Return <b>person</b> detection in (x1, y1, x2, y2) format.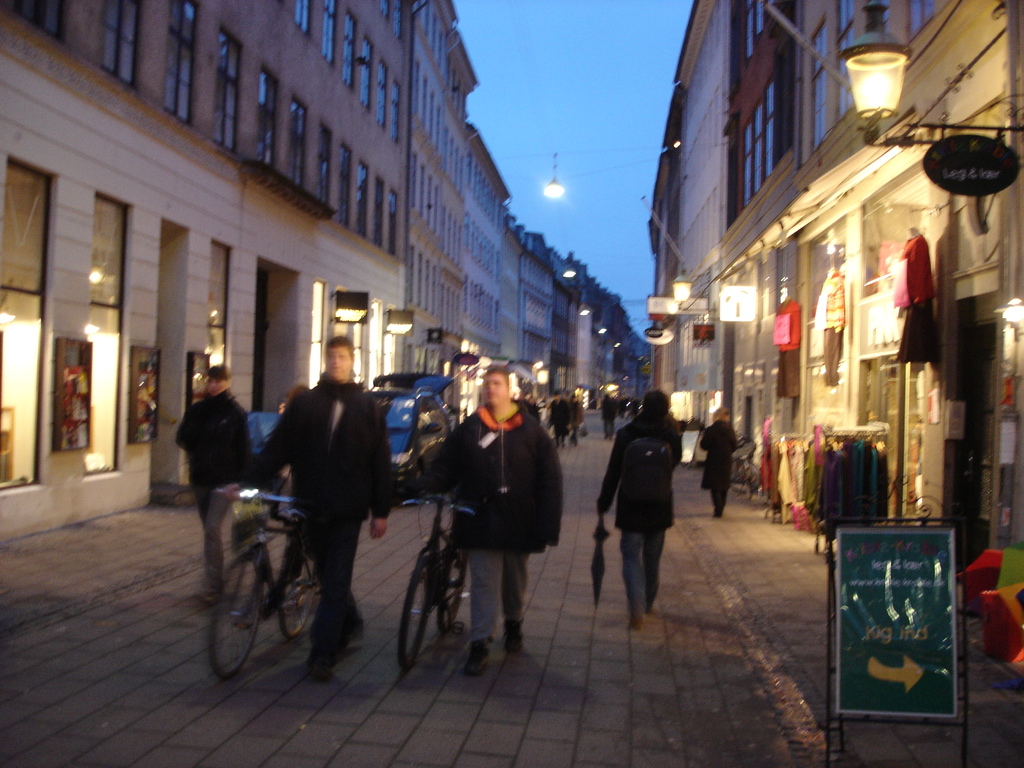
(170, 362, 255, 602).
